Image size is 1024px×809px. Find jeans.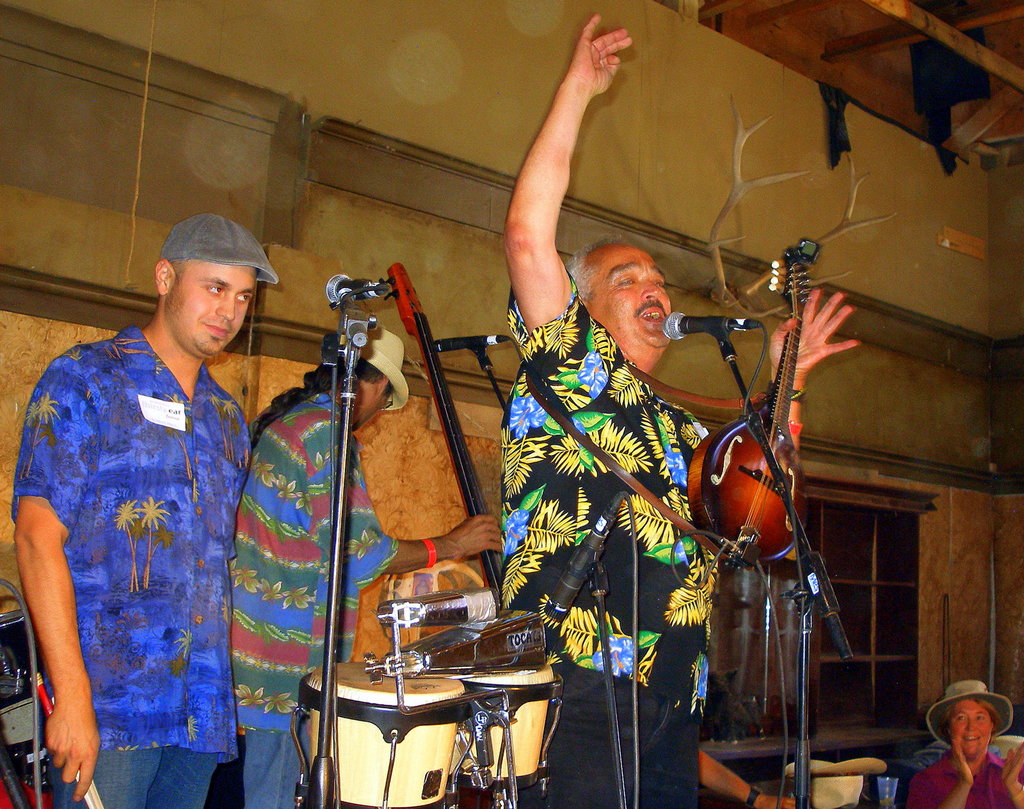
<bbox>240, 726, 307, 808</bbox>.
